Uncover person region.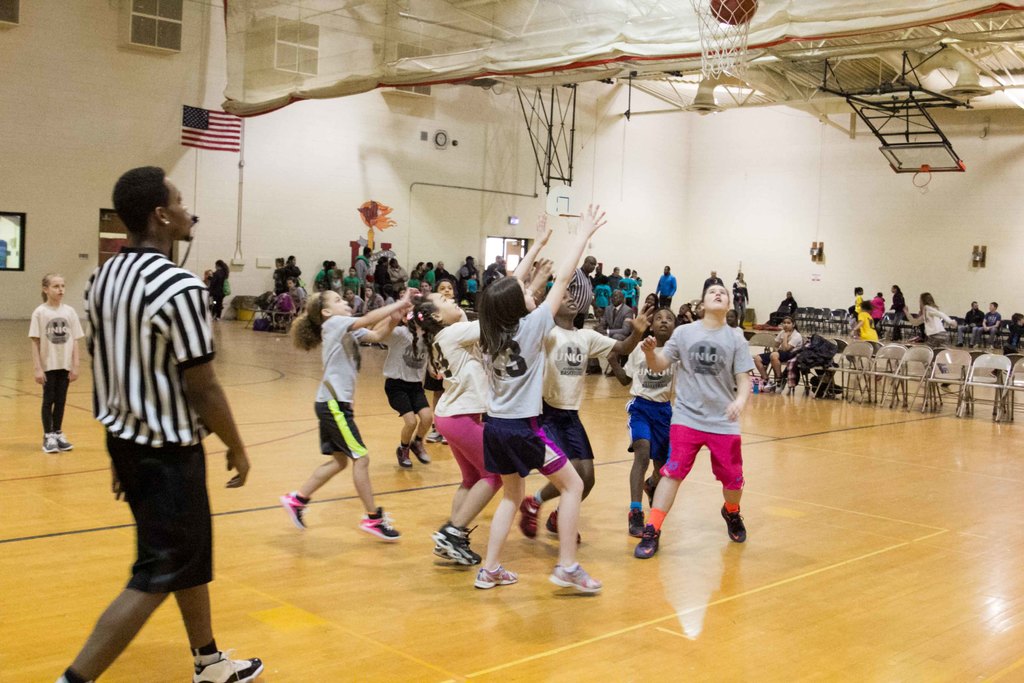
Uncovered: 438 283 454 298.
